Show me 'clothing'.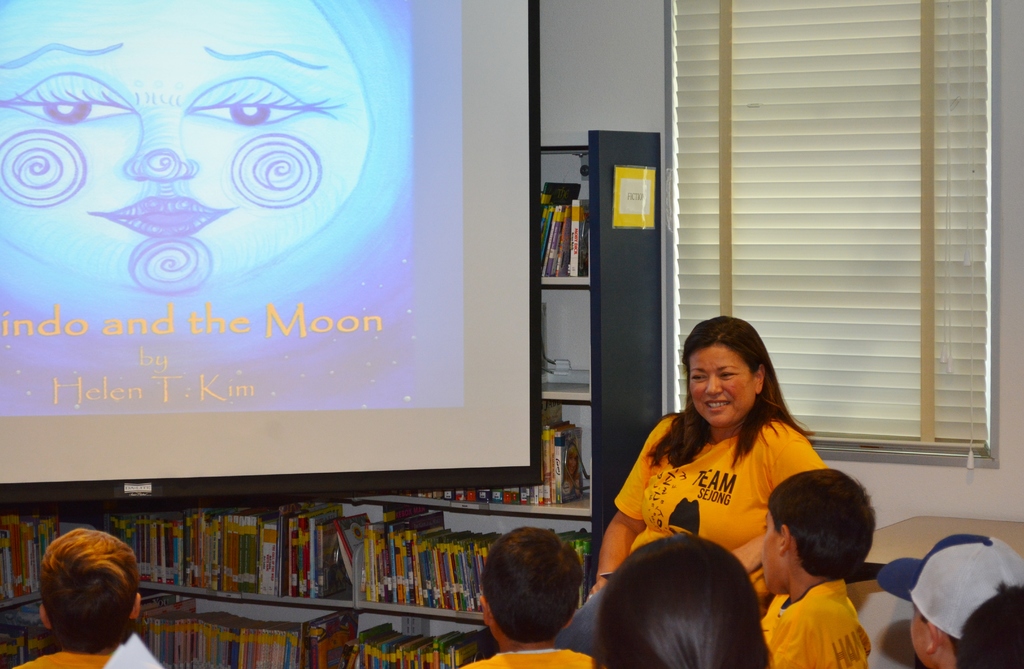
'clothing' is here: bbox=[621, 399, 843, 580].
